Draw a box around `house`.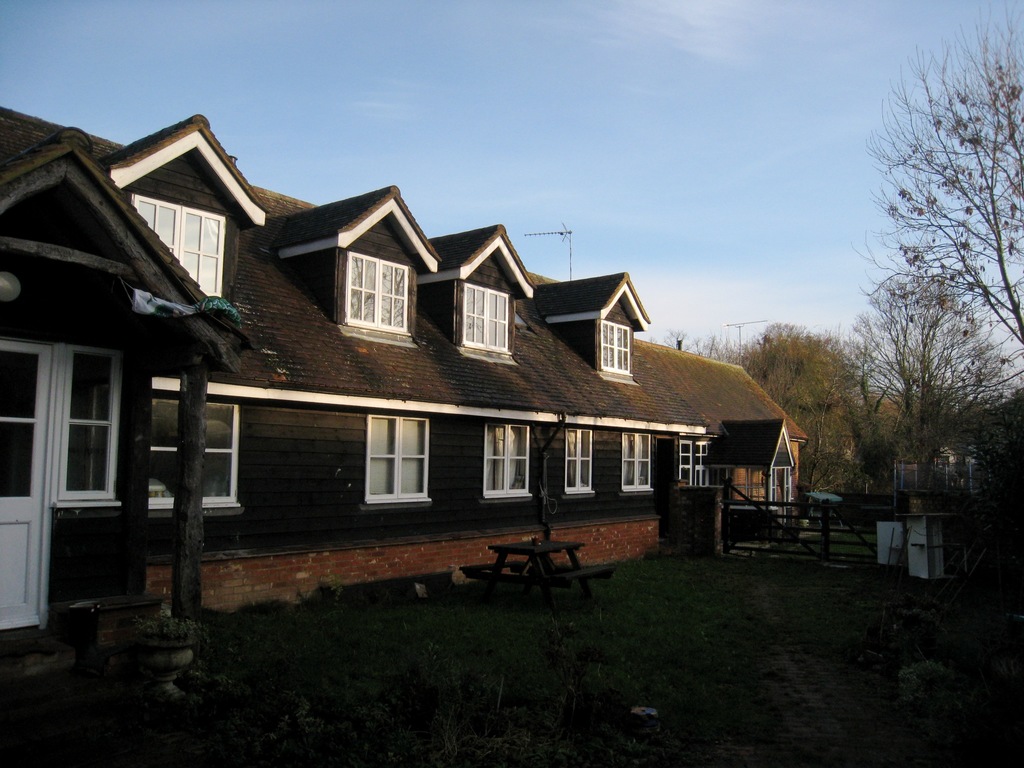
0 102 808 705.
